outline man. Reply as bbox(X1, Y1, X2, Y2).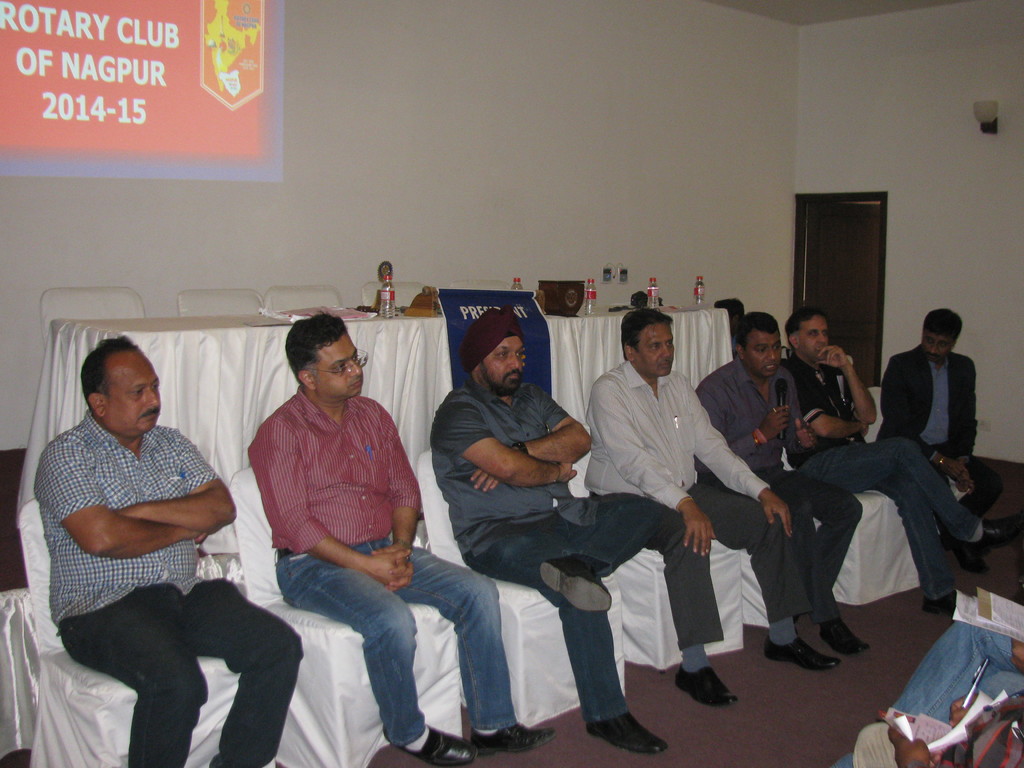
bbox(586, 307, 837, 708).
